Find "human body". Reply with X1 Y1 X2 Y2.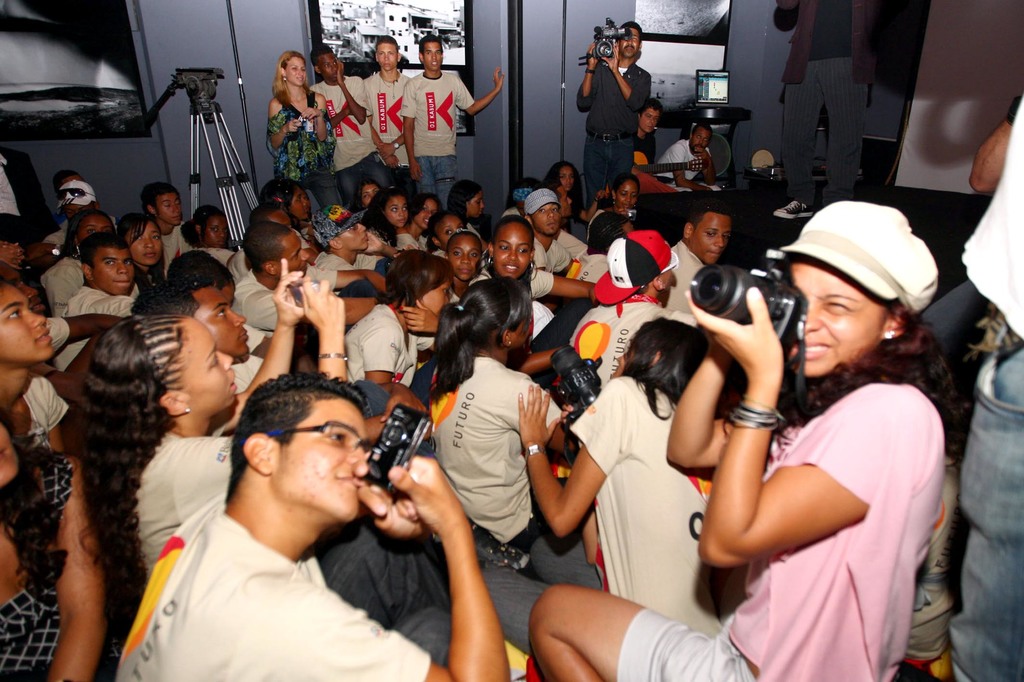
369 190 412 257.
